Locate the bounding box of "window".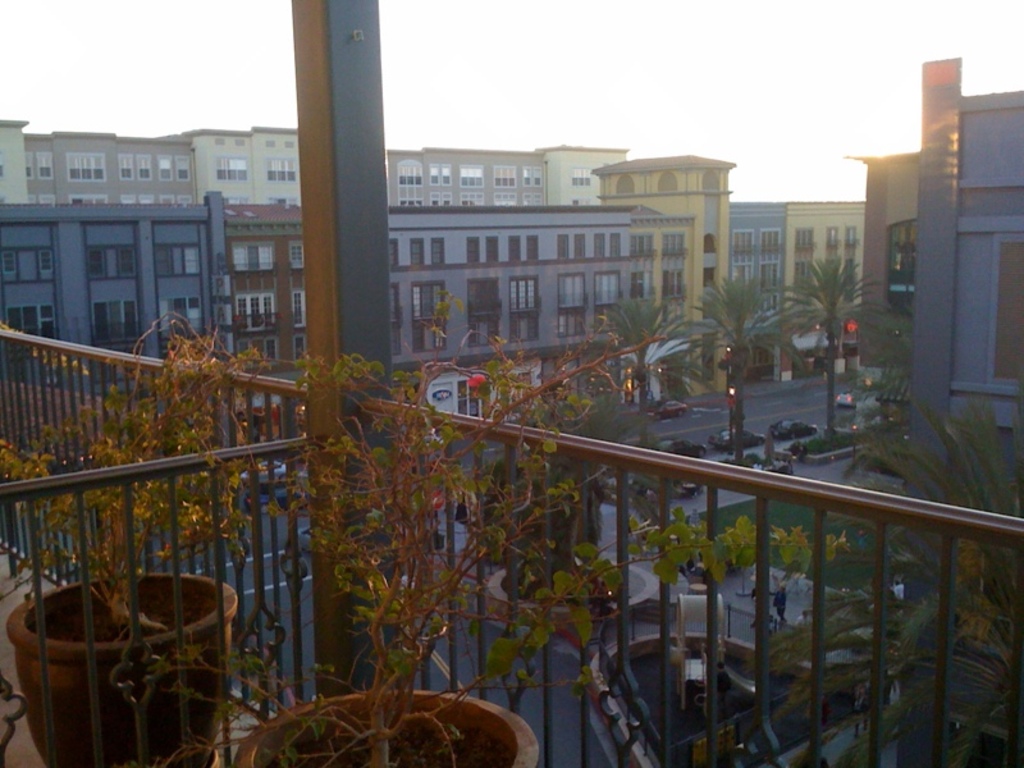
Bounding box: 178/156/189/180.
